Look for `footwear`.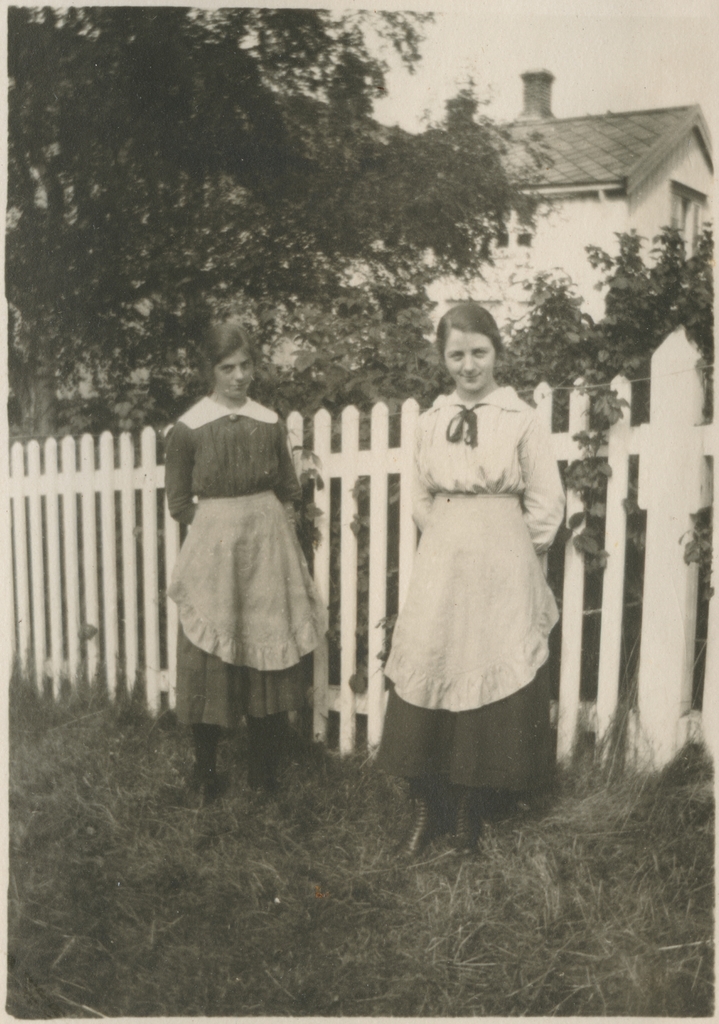
Found: box(184, 772, 220, 804).
